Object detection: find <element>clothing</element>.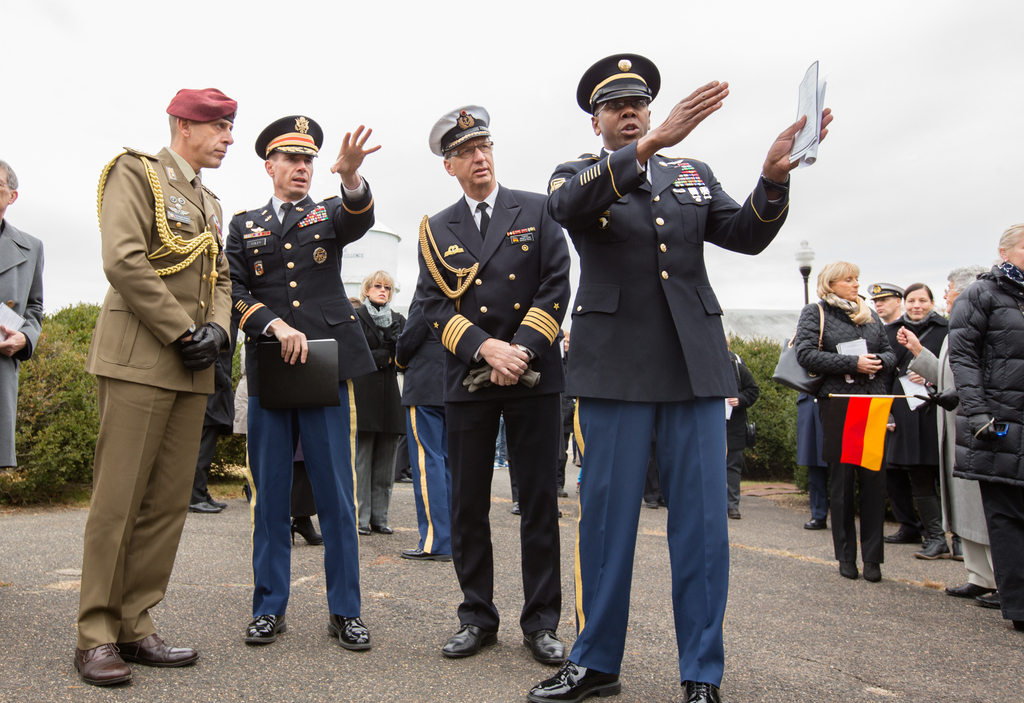
(x1=886, y1=293, x2=956, y2=546).
